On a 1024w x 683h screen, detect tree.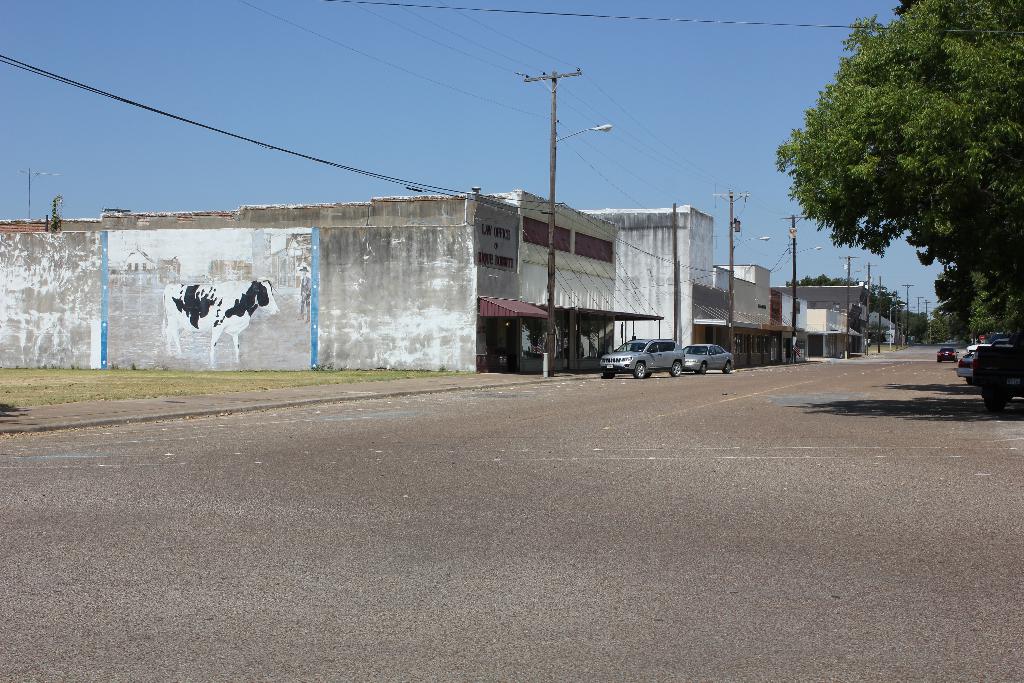
(x1=928, y1=297, x2=970, y2=348).
